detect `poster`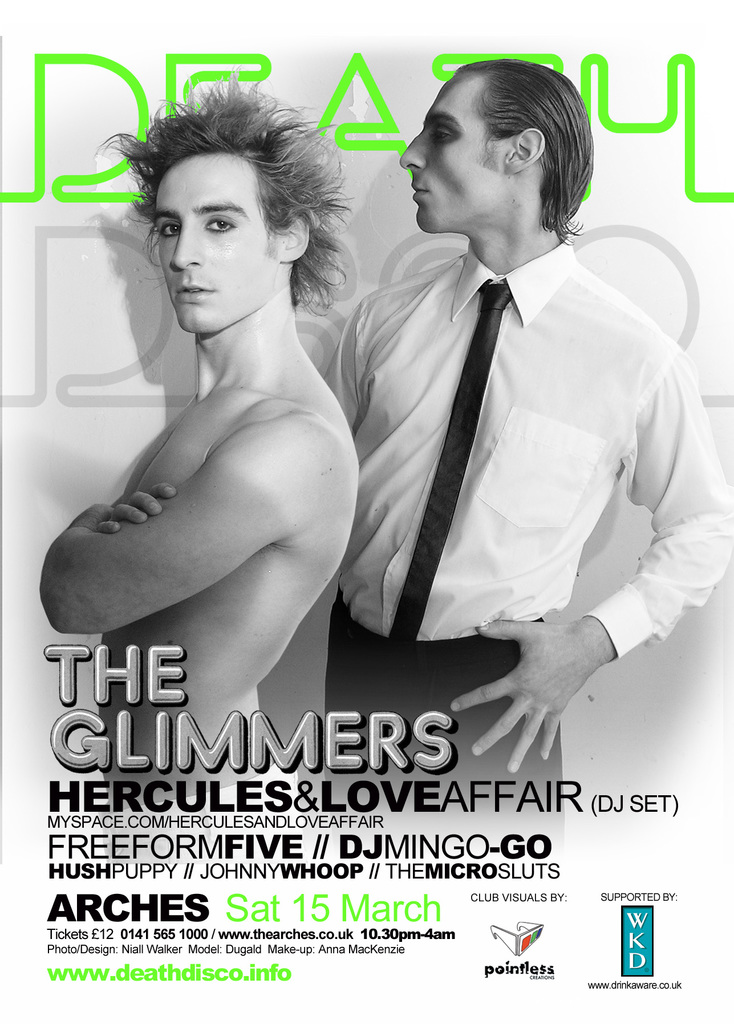
box(0, 1, 733, 1023)
